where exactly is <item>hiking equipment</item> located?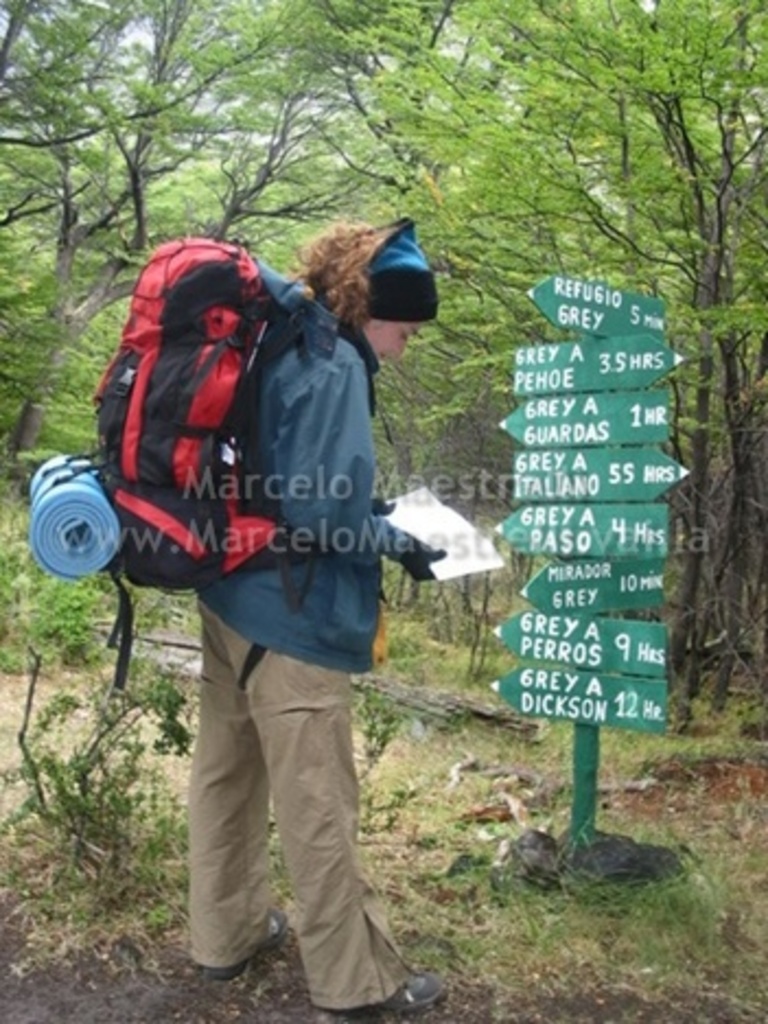
Its bounding box is <bbox>24, 444, 123, 584</bbox>.
